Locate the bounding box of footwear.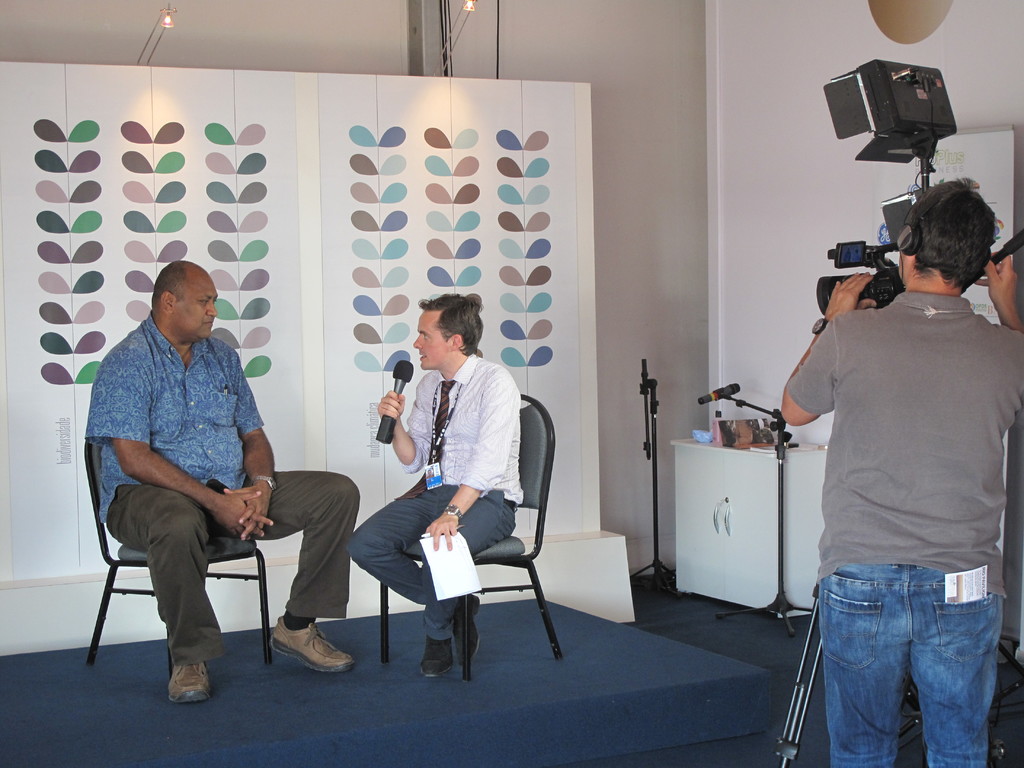
Bounding box: x1=147 y1=639 x2=216 y2=710.
